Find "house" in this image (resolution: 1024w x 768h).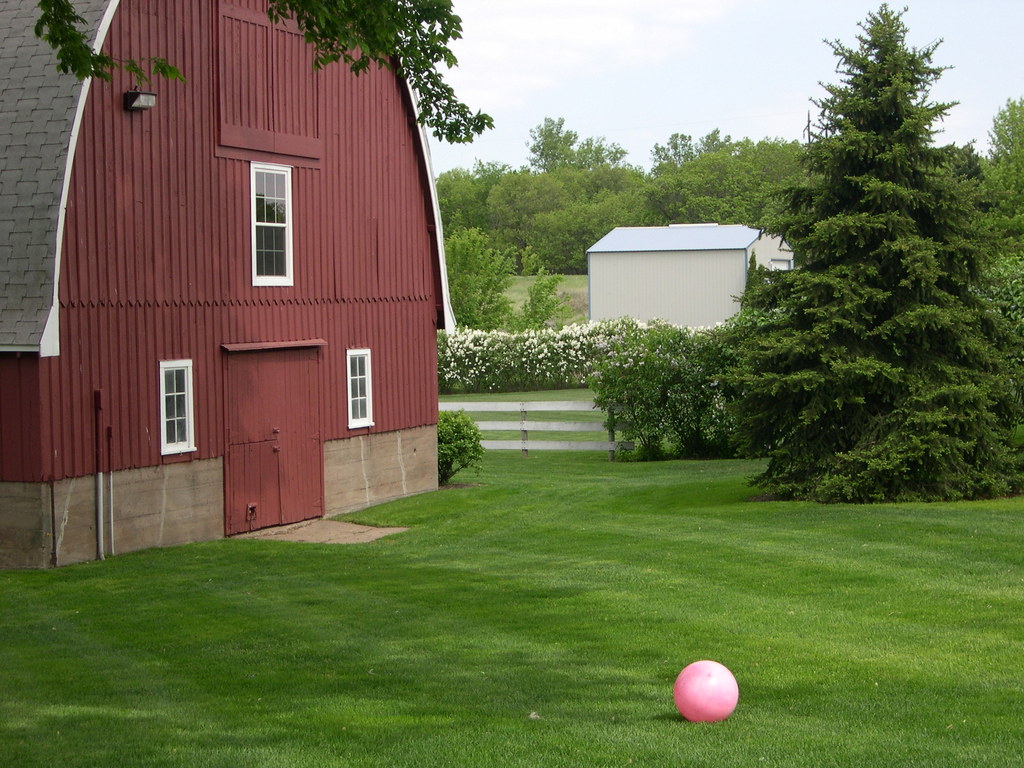
rect(584, 220, 797, 327).
